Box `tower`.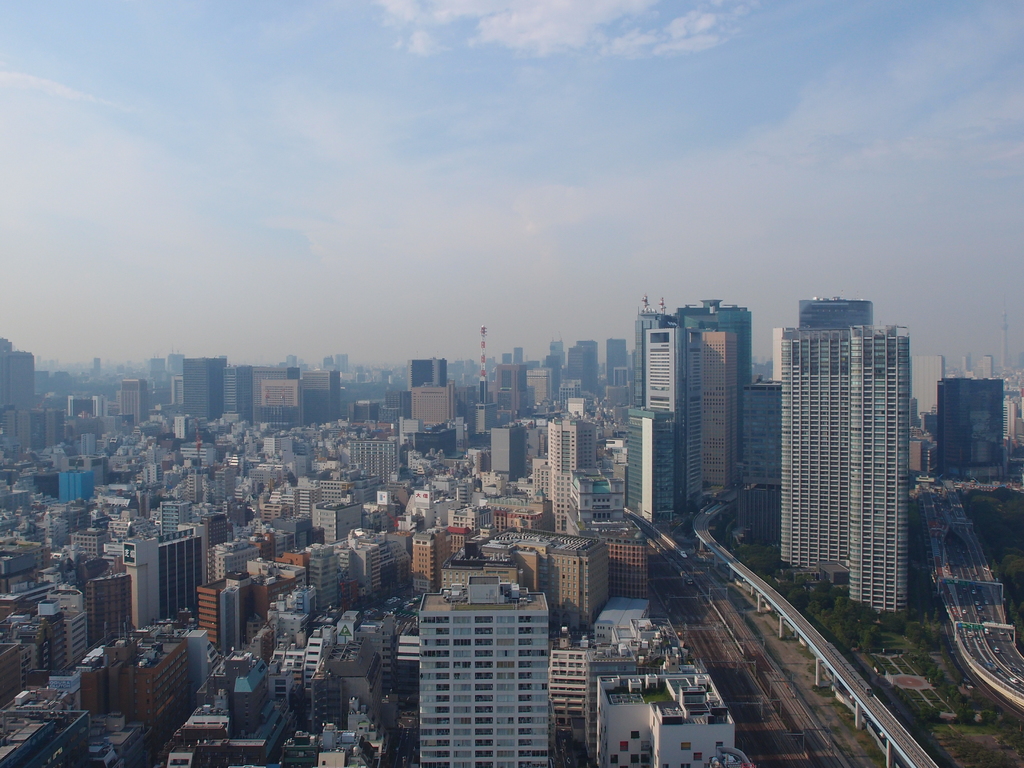
577/339/597/395.
